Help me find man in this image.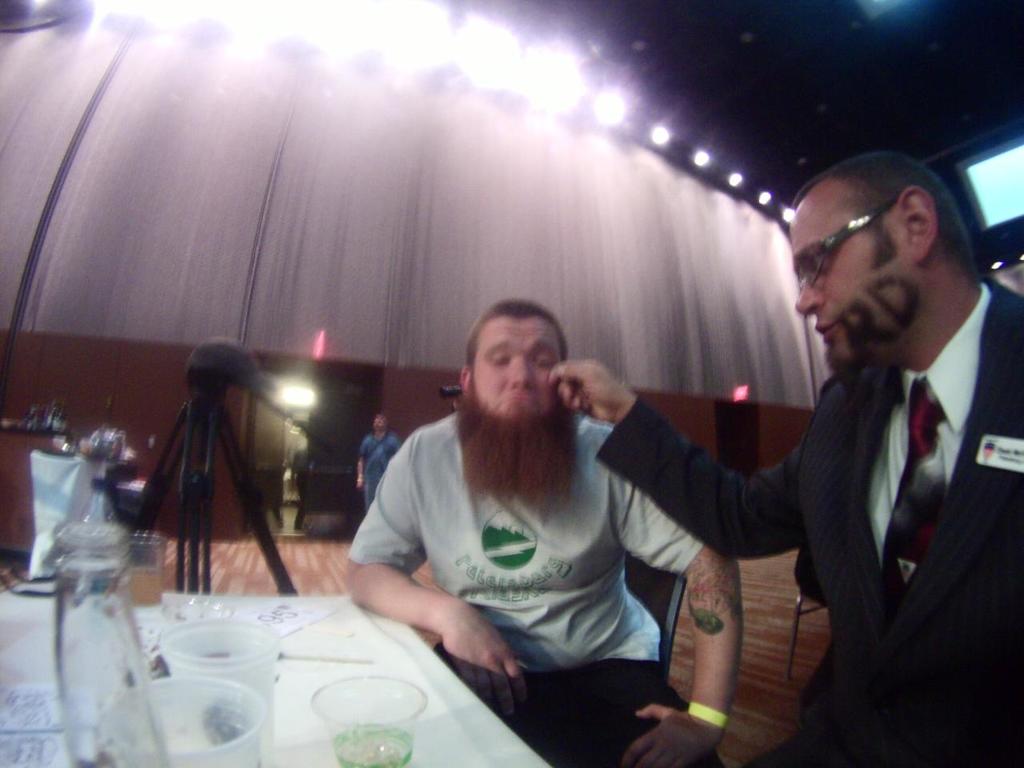
Found it: [543, 146, 1023, 767].
